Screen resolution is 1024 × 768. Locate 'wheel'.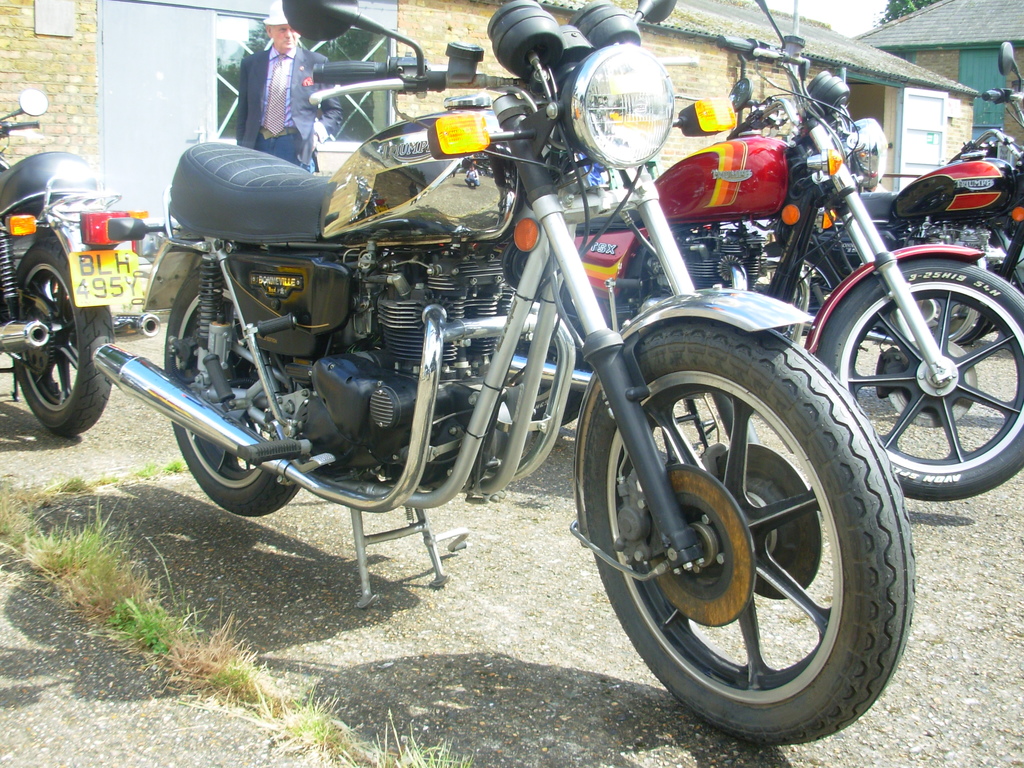
rect(819, 244, 1016, 477).
